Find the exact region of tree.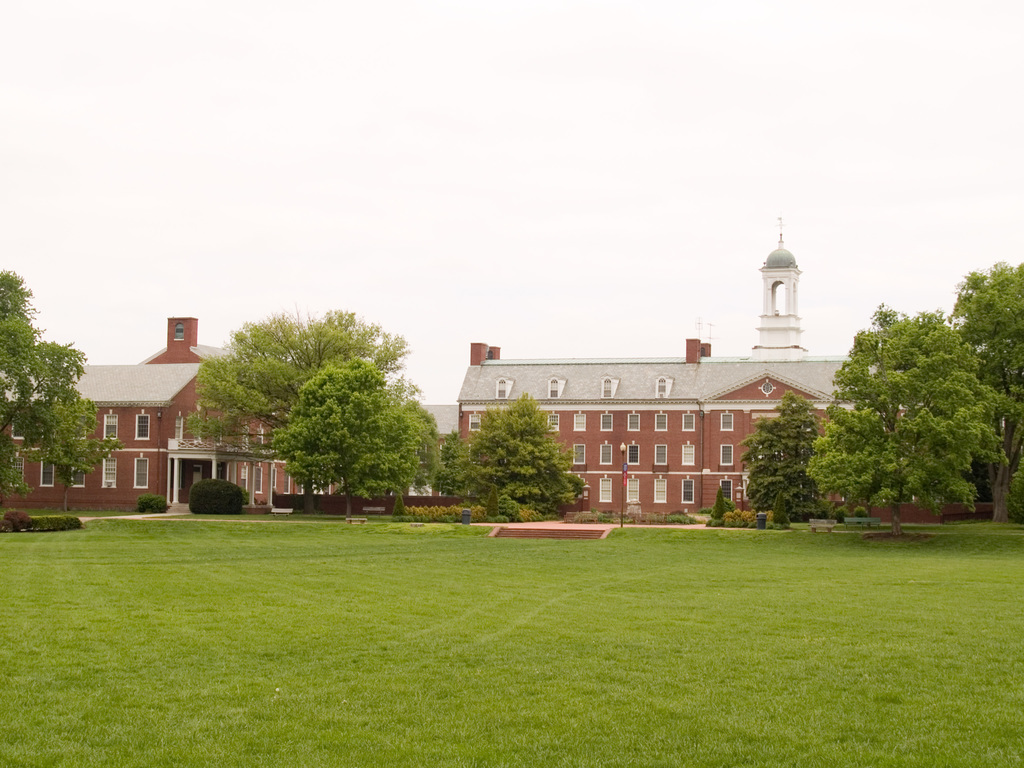
Exact region: 454, 388, 587, 513.
